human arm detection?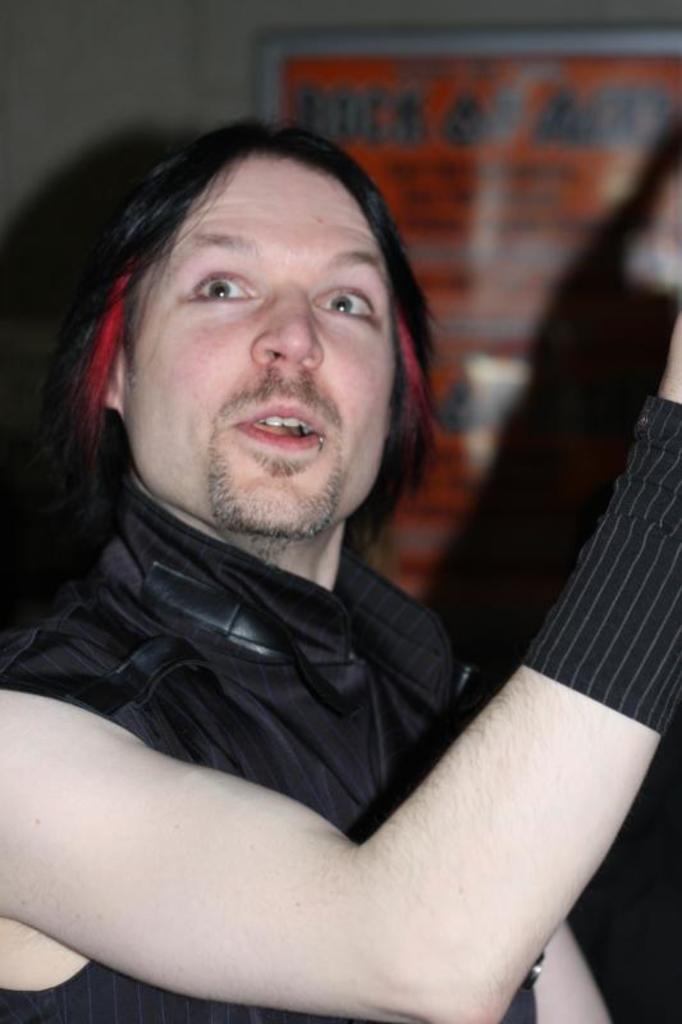
{"x1": 5, "y1": 305, "x2": 681, "y2": 1021}
